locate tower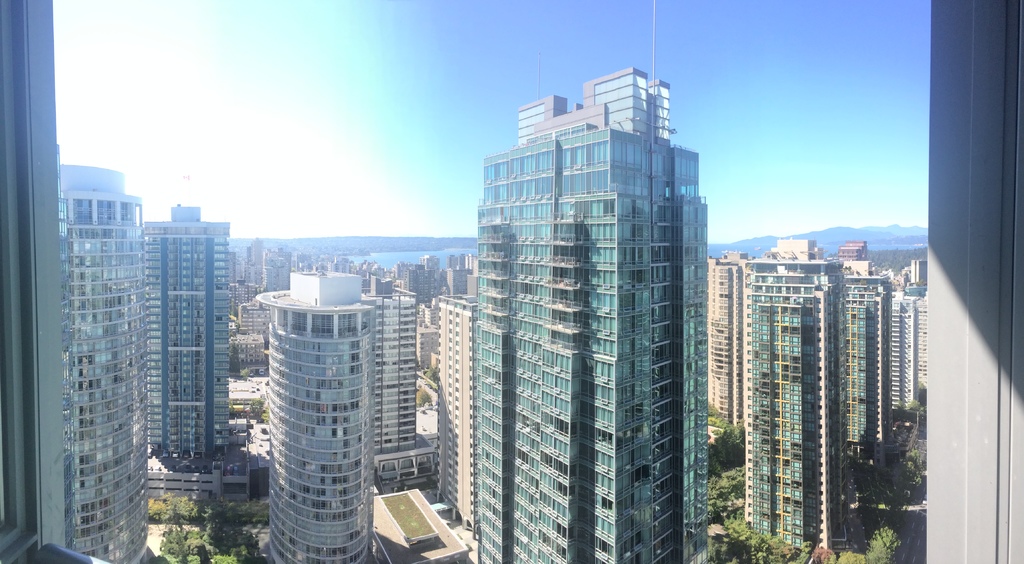
Rect(738, 255, 852, 554)
